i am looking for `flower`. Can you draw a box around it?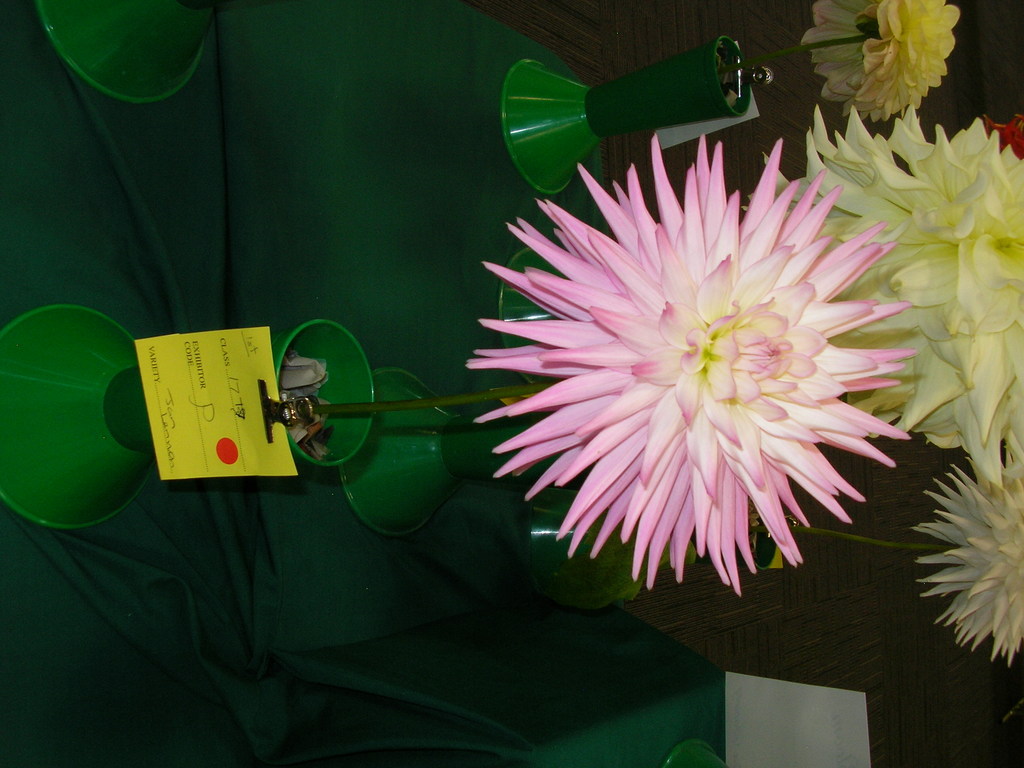
Sure, the bounding box is pyautogui.locateOnScreen(911, 439, 1023, 665).
